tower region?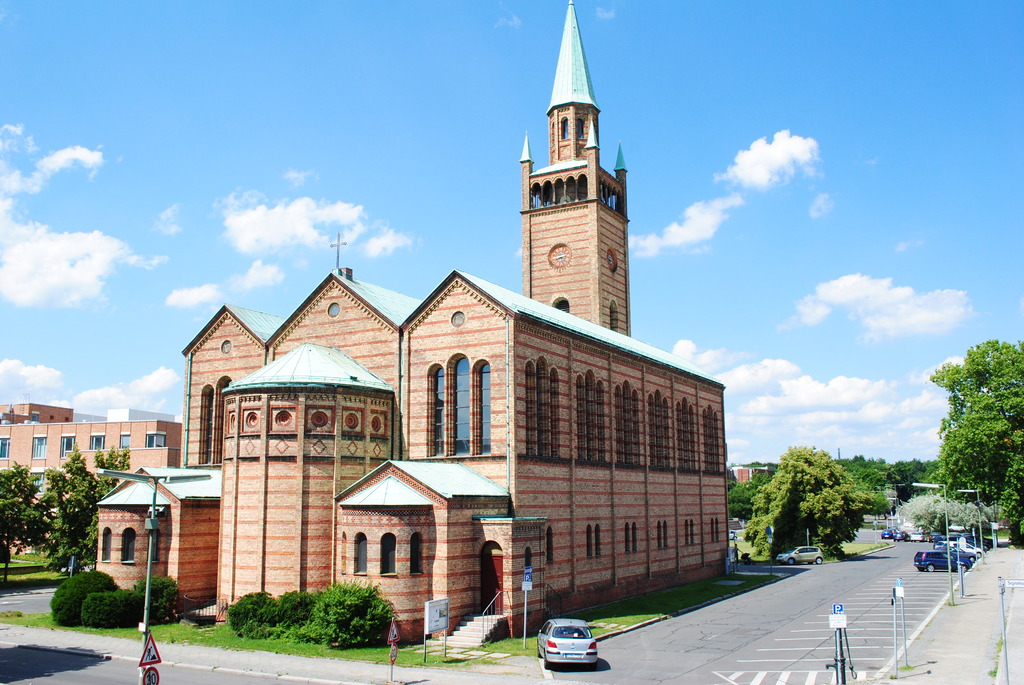
(left=521, top=0, right=636, bottom=341)
